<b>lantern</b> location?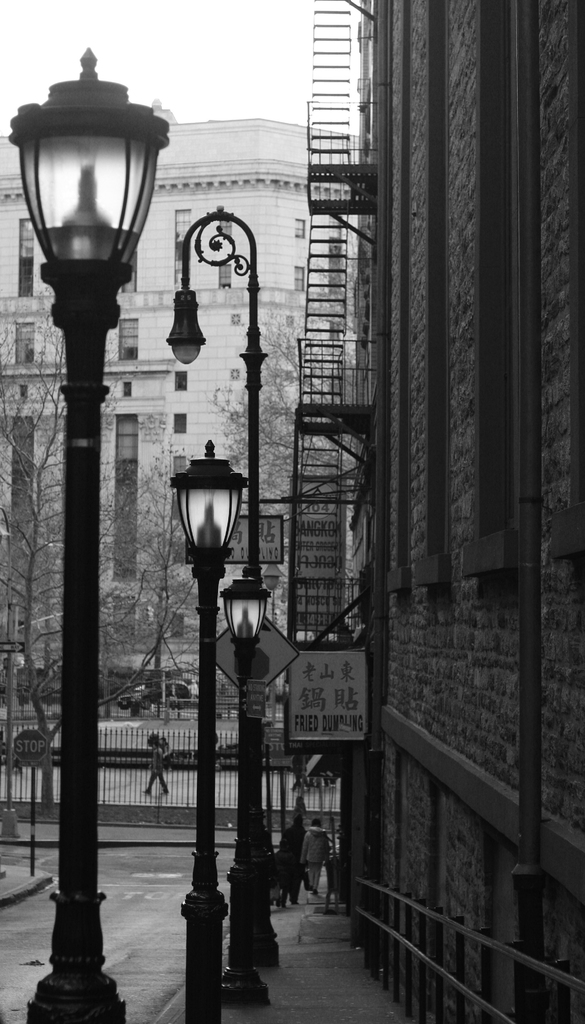
box=[164, 289, 206, 369]
